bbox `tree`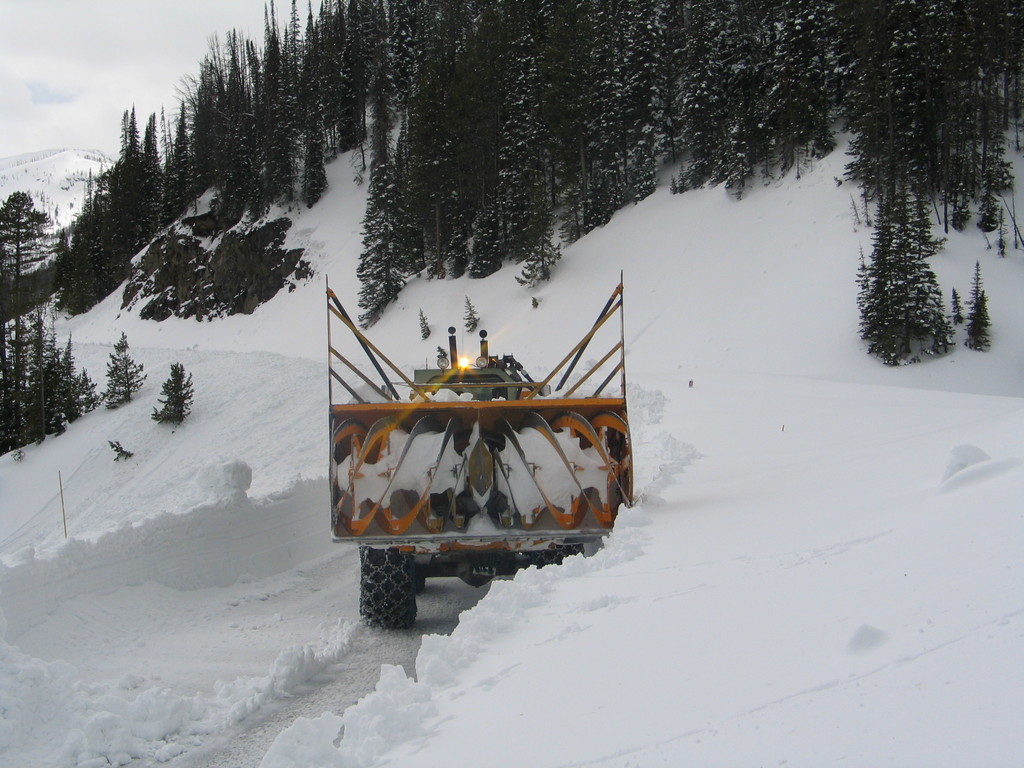
x1=1 y1=189 x2=68 y2=444
